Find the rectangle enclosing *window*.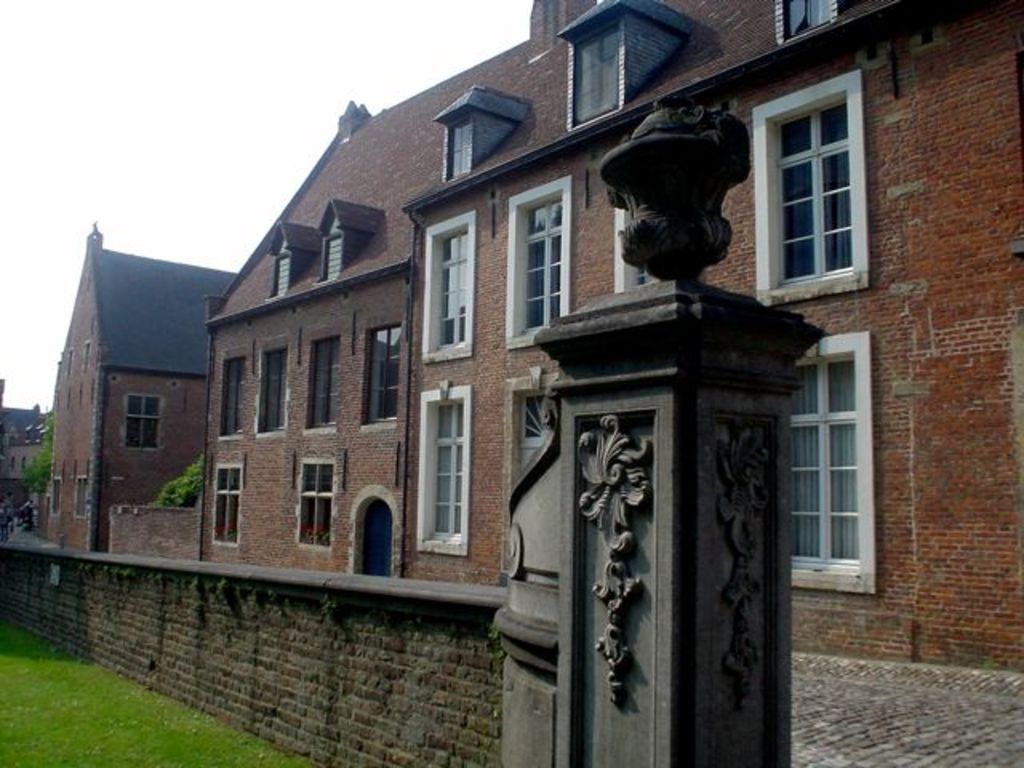
left=774, top=0, right=850, bottom=45.
